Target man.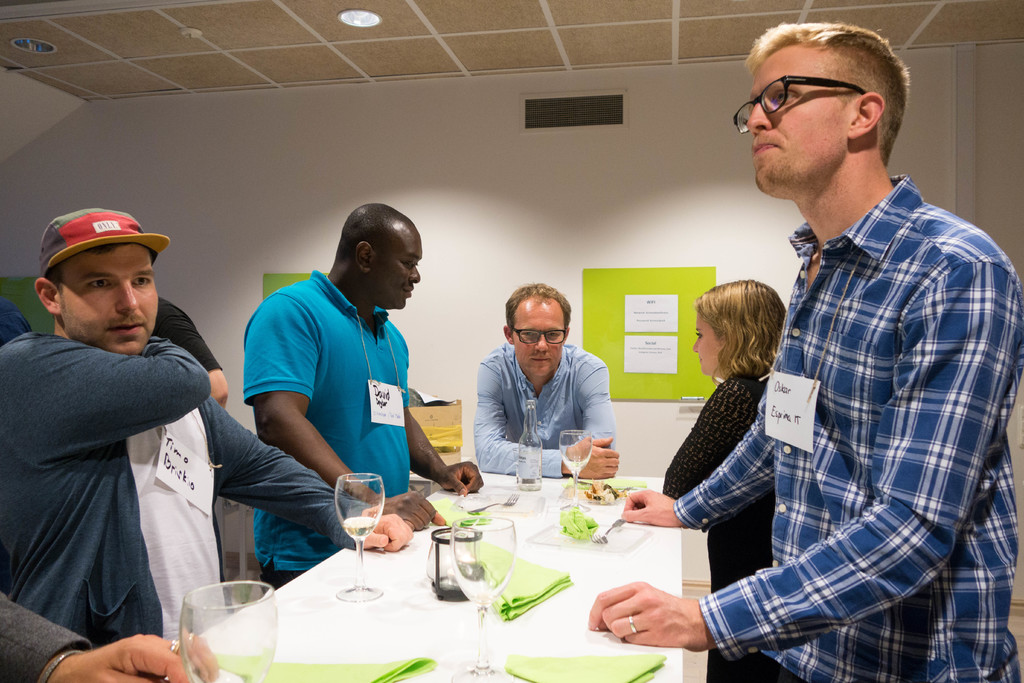
Target region: <box>579,13,1023,682</box>.
